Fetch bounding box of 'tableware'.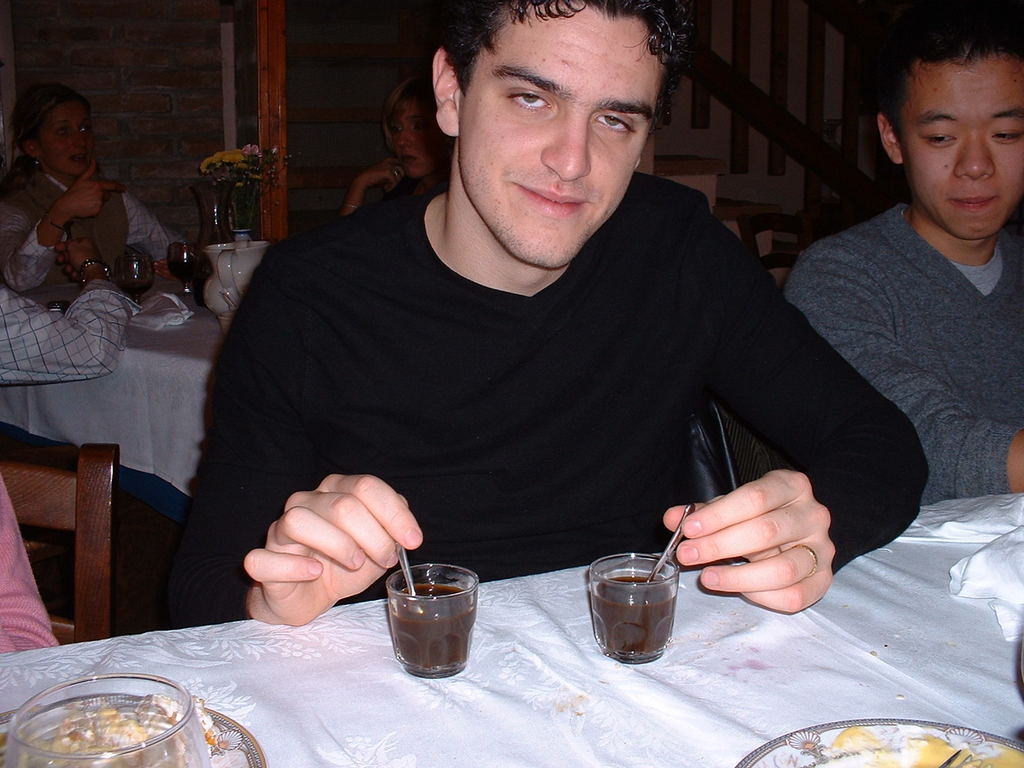
Bbox: bbox=[118, 250, 158, 306].
